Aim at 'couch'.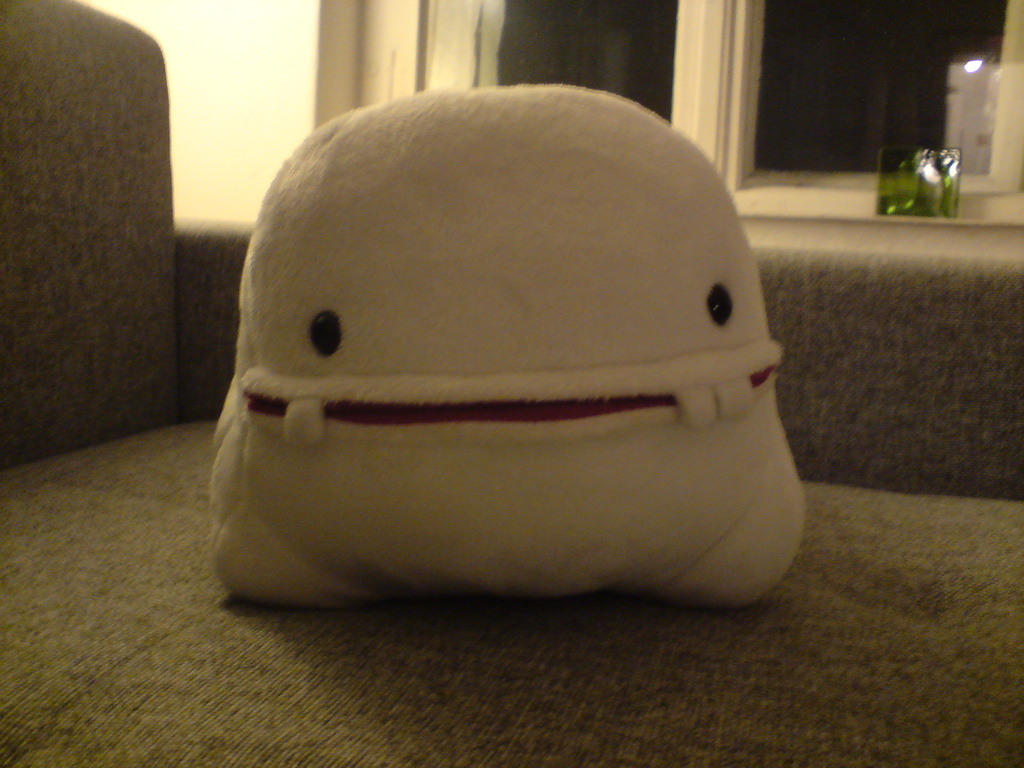
Aimed at select_region(0, 0, 1023, 767).
